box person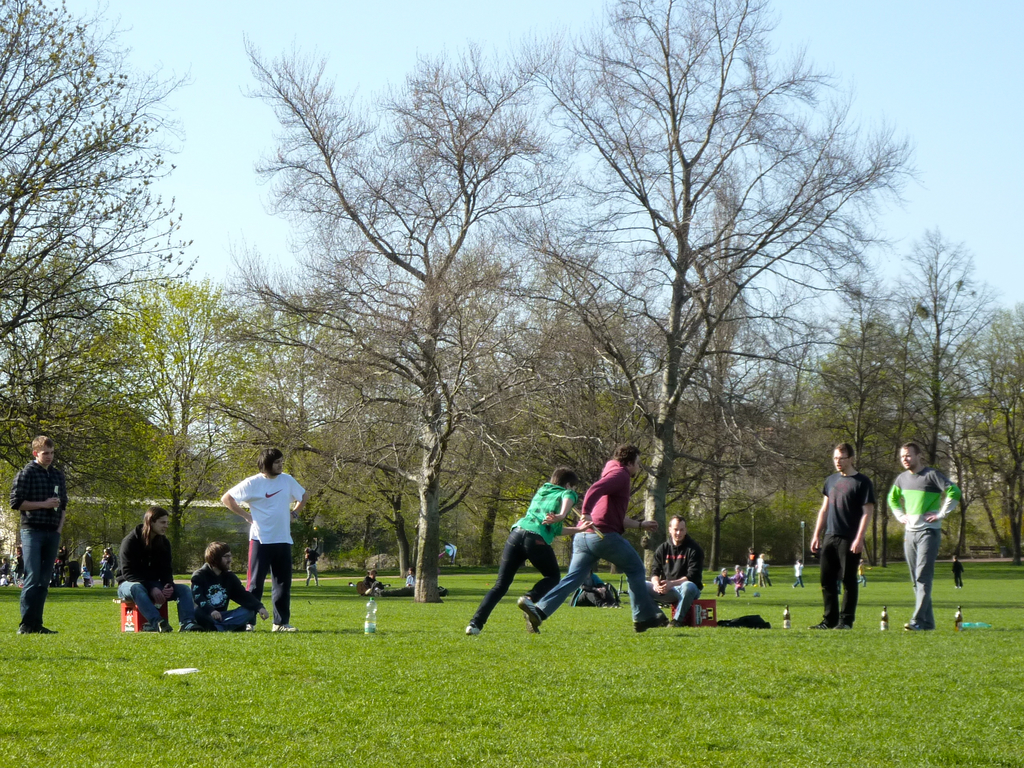
bbox(525, 437, 671, 634)
